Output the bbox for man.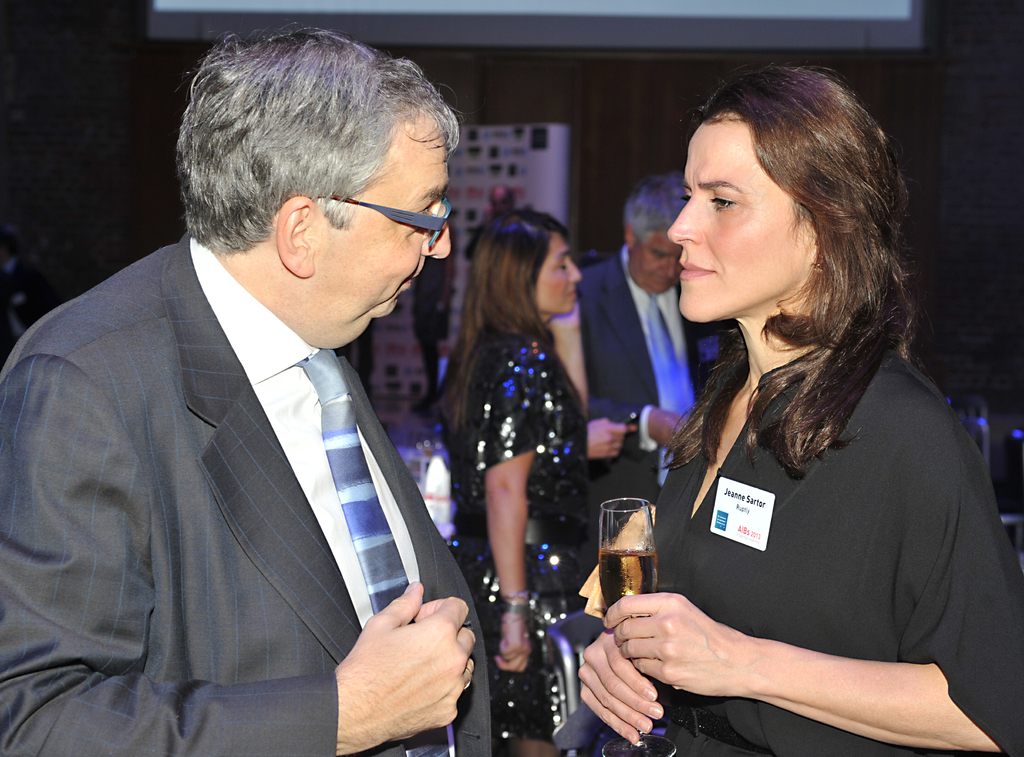
(465, 180, 514, 257).
